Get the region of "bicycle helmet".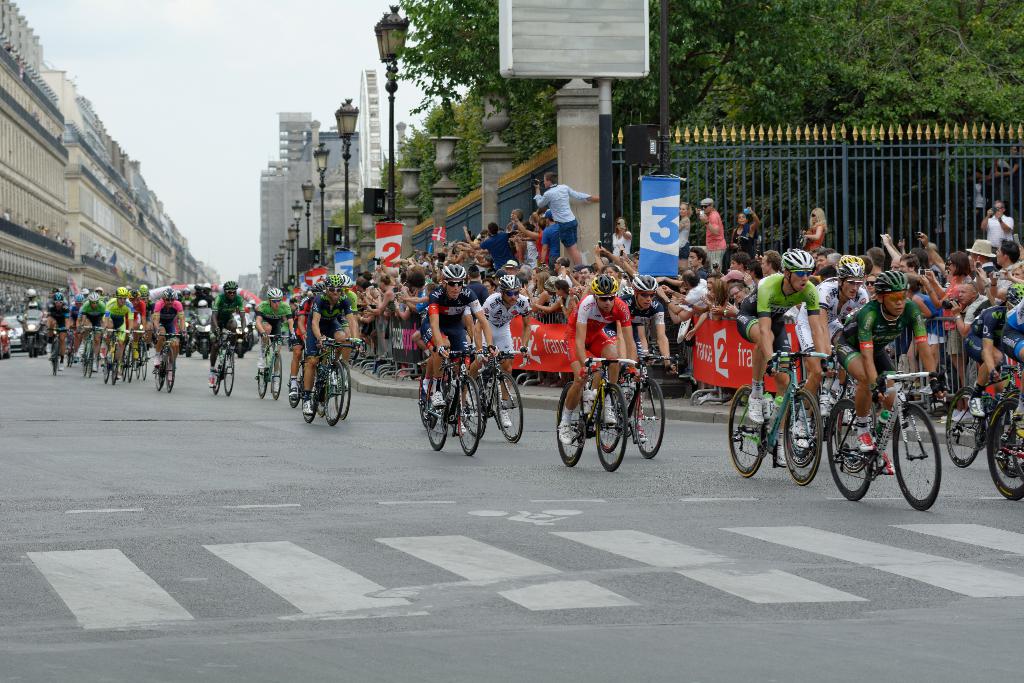
(221, 281, 236, 293).
